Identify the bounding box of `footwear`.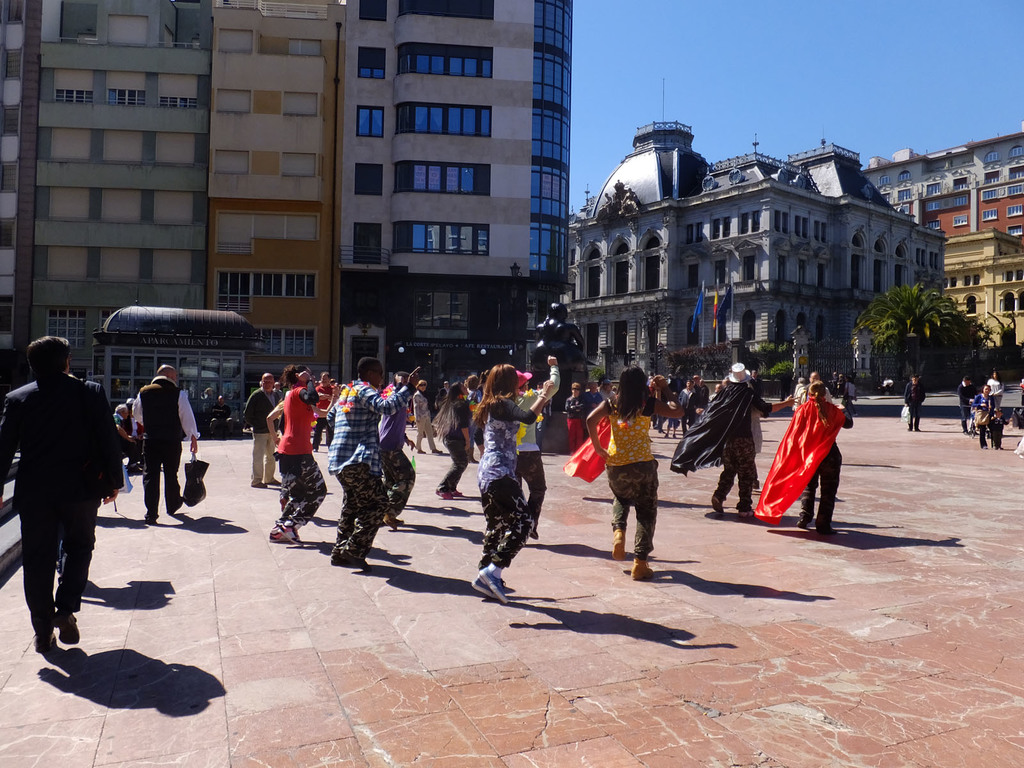
(left=251, top=482, right=267, bottom=489).
